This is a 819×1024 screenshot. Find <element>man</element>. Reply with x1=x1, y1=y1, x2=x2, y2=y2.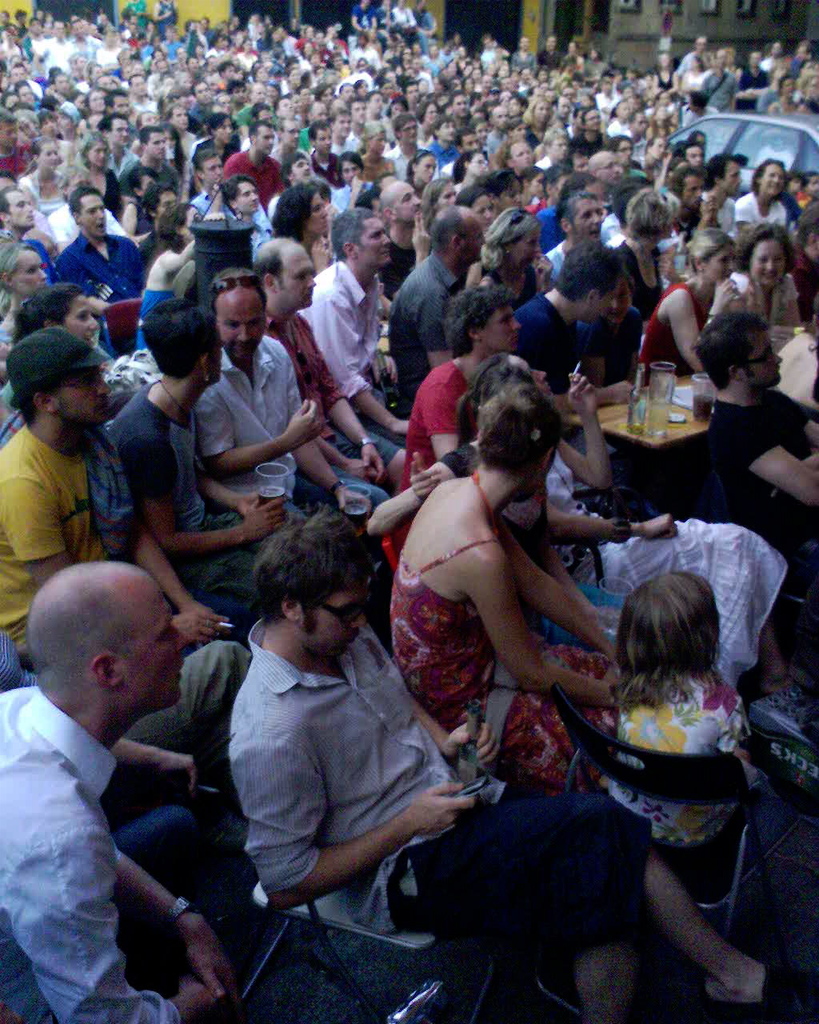
x1=507, y1=251, x2=630, y2=441.
